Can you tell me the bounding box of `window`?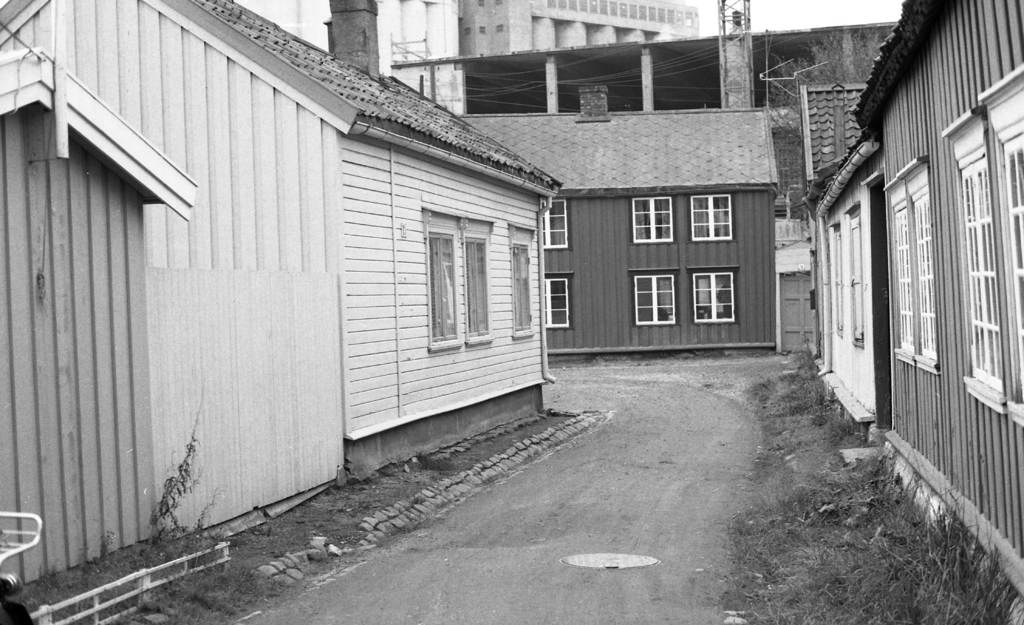
l=512, t=221, r=536, b=335.
